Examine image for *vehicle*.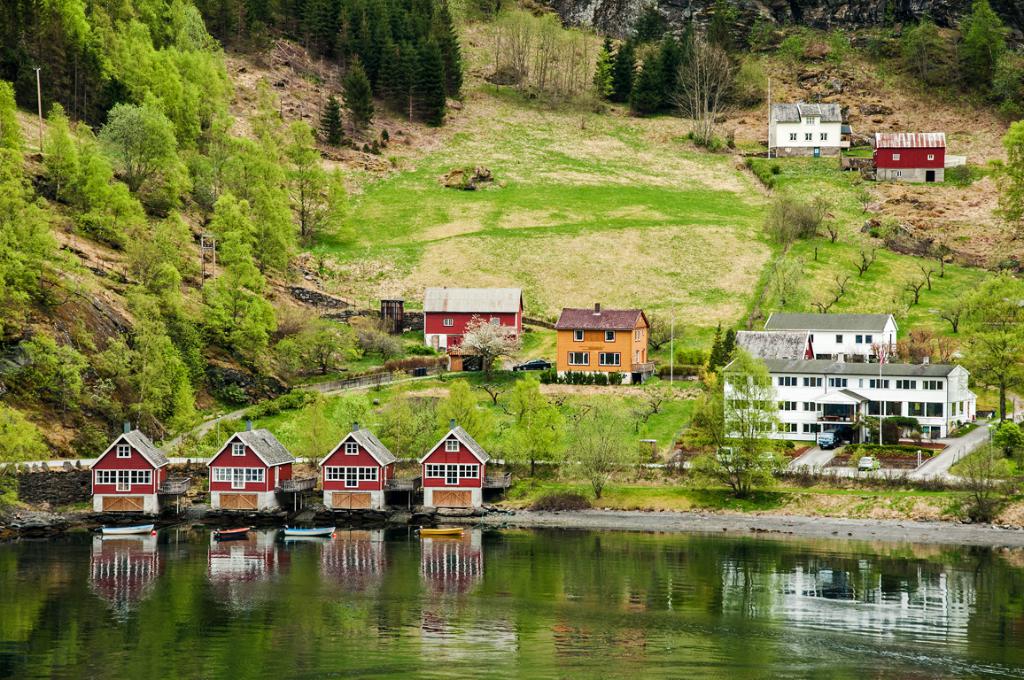
Examination result: [left=812, top=429, right=842, bottom=452].
